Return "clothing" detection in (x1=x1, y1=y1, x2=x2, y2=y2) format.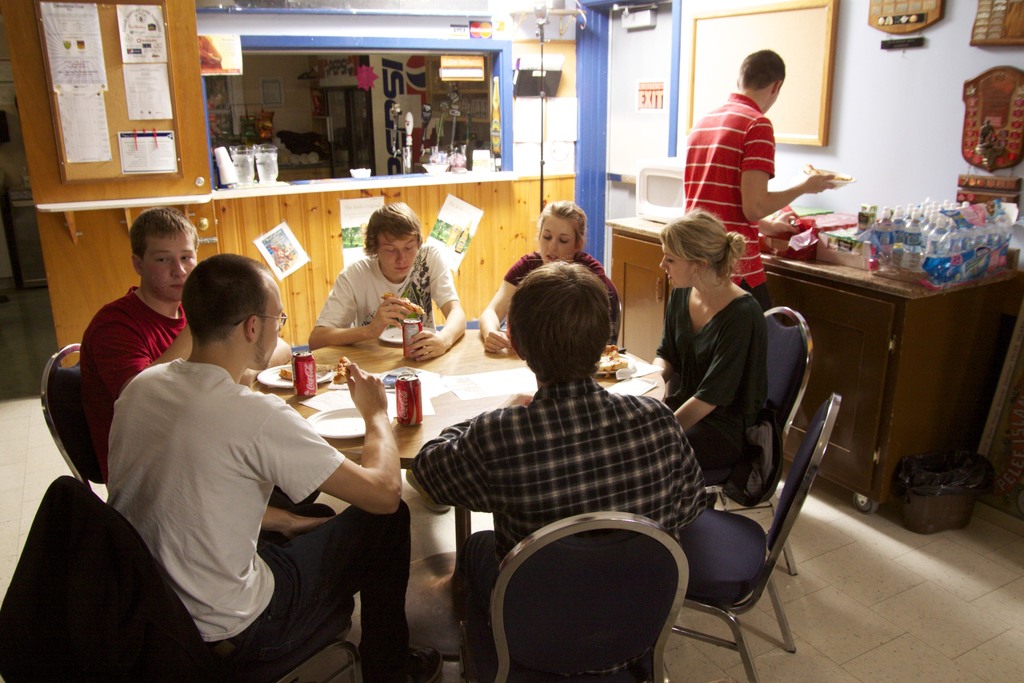
(x1=79, y1=284, x2=321, y2=504).
